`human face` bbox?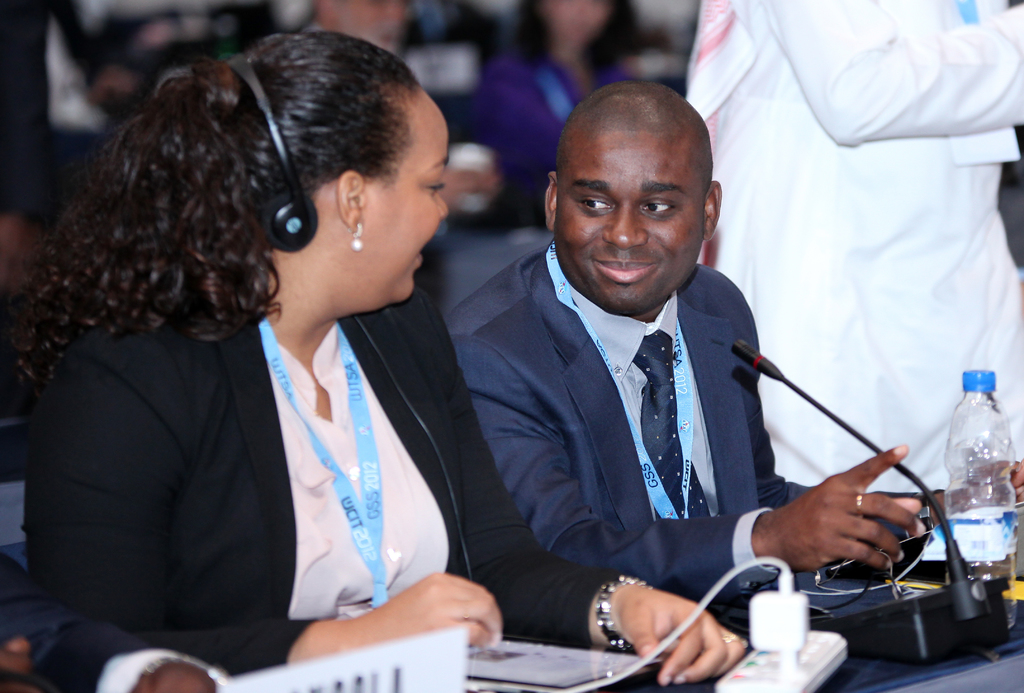
556:148:697:312
